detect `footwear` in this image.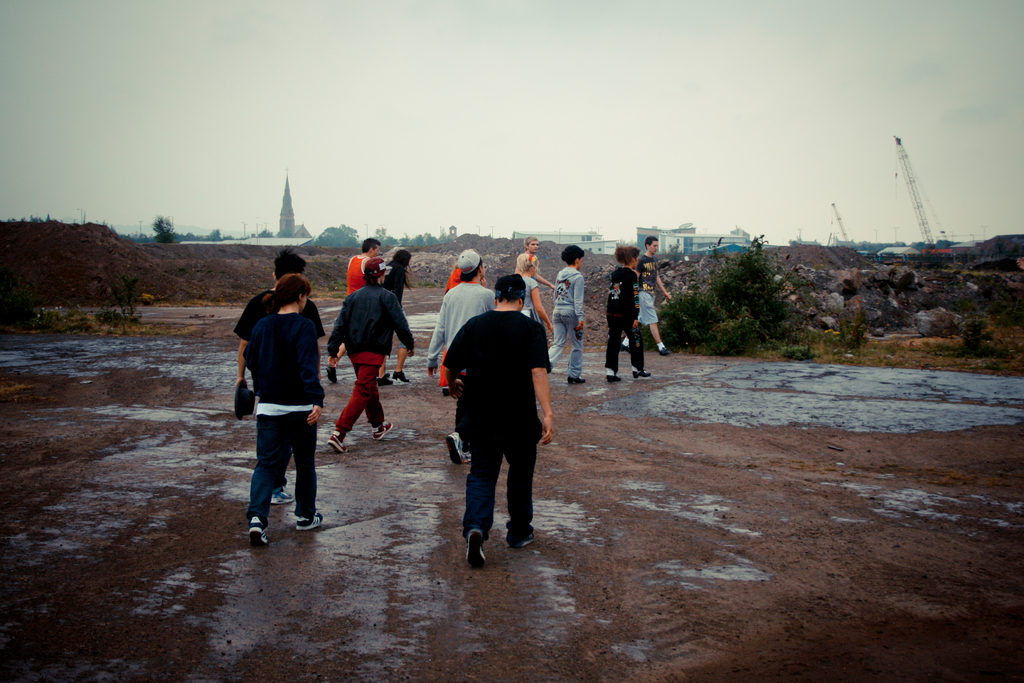
Detection: [392,372,410,384].
